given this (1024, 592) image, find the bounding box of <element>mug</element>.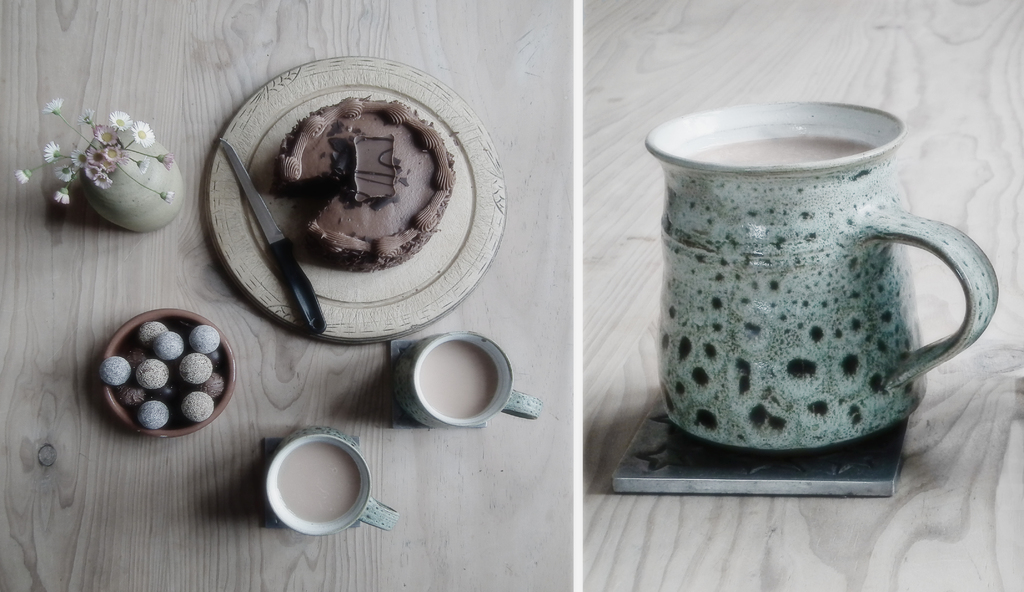
260, 428, 399, 537.
